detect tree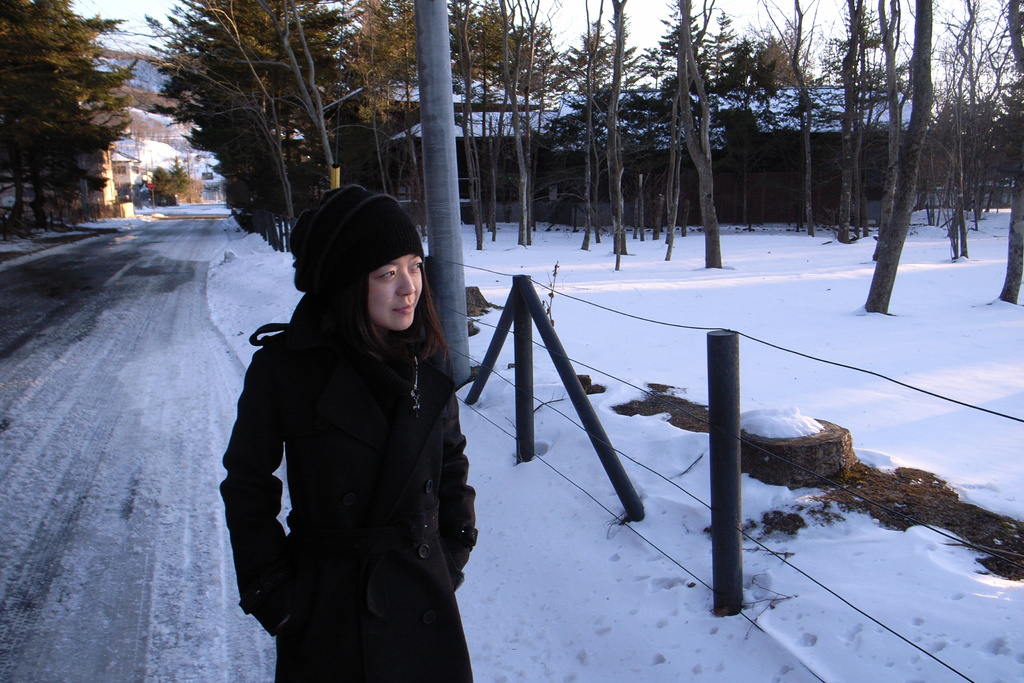
676, 0, 733, 273
